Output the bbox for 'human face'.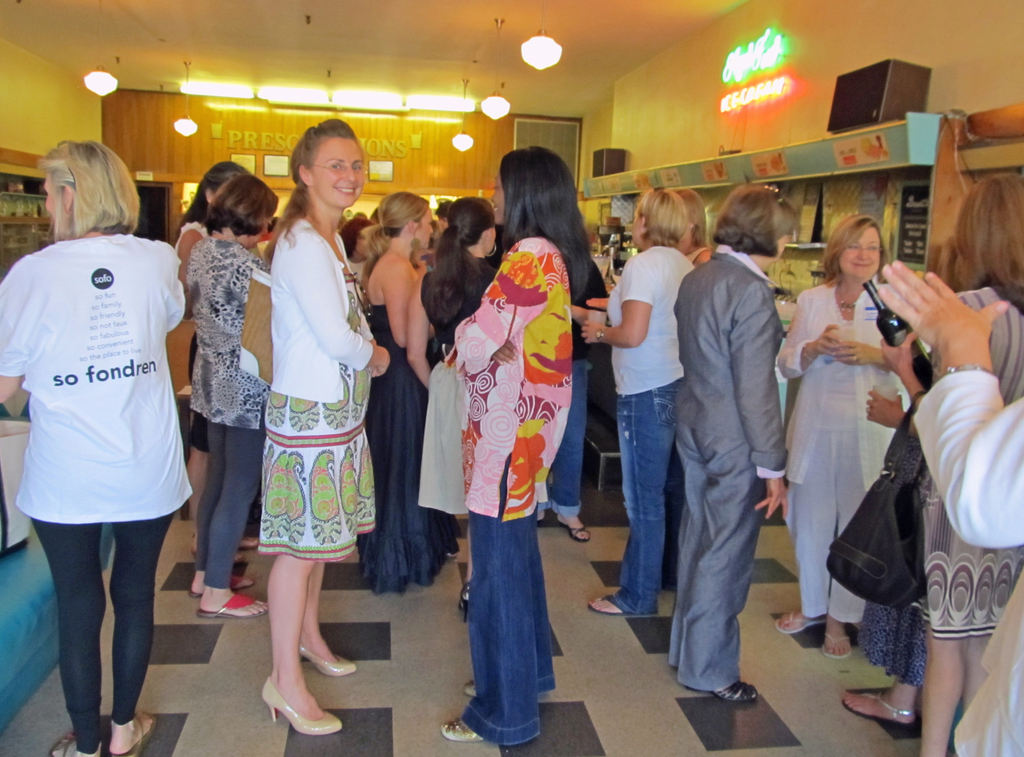
{"x1": 41, "y1": 169, "x2": 68, "y2": 241}.
